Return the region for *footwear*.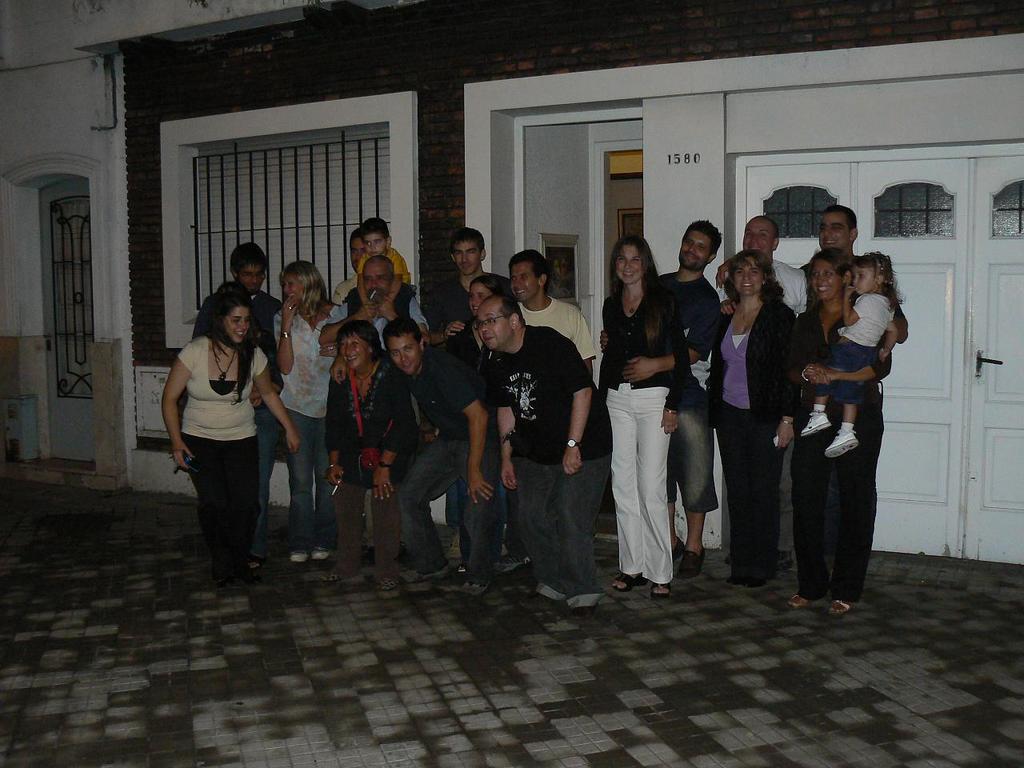
316,546,326,557.
